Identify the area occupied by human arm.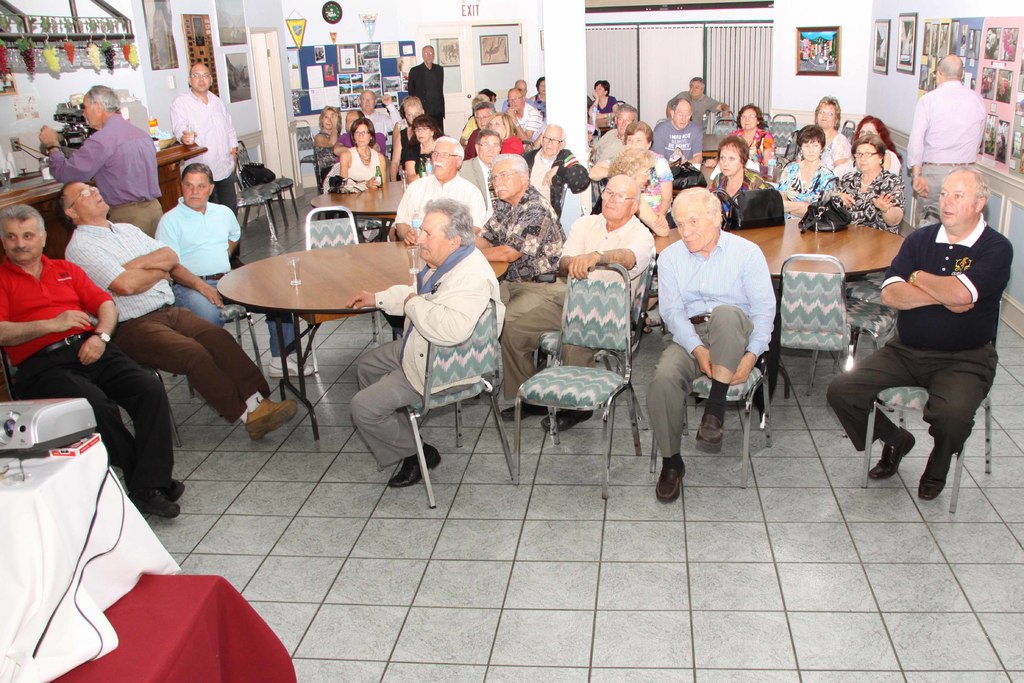
Area: [left=815, top=176, right=855, bottom=210].
